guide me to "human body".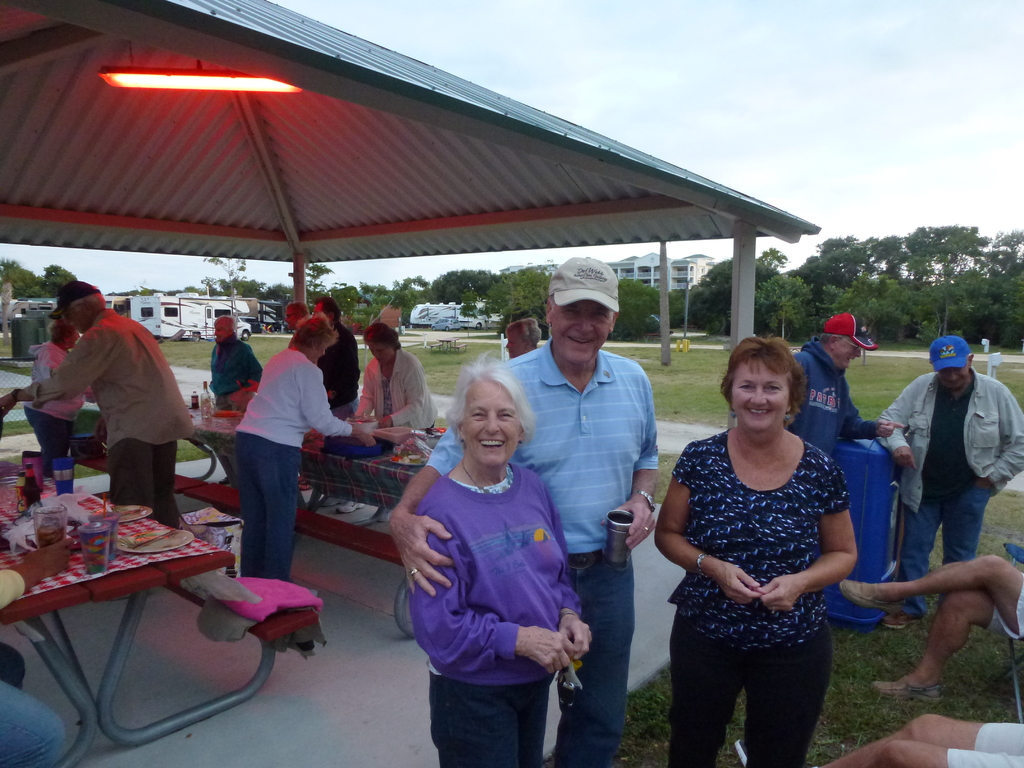
Guidance: <region>339, 319, 439, 436</region>.
